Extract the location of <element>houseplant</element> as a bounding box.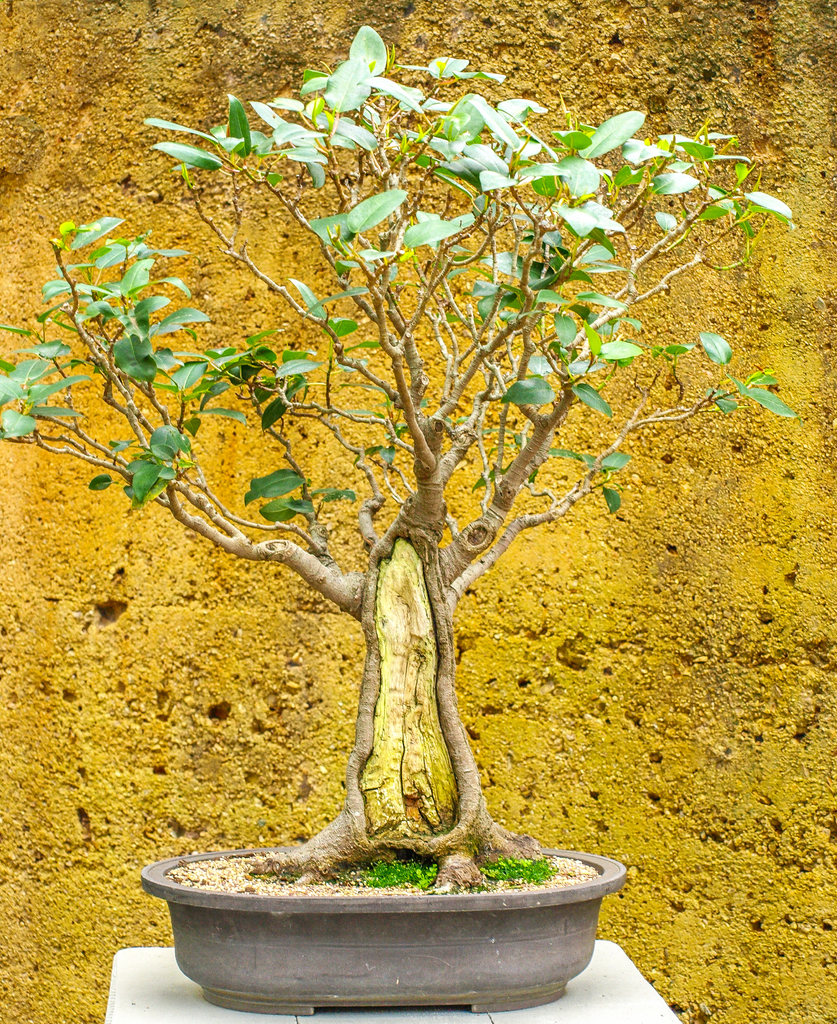
rect(0, 26, 808, 1005).
